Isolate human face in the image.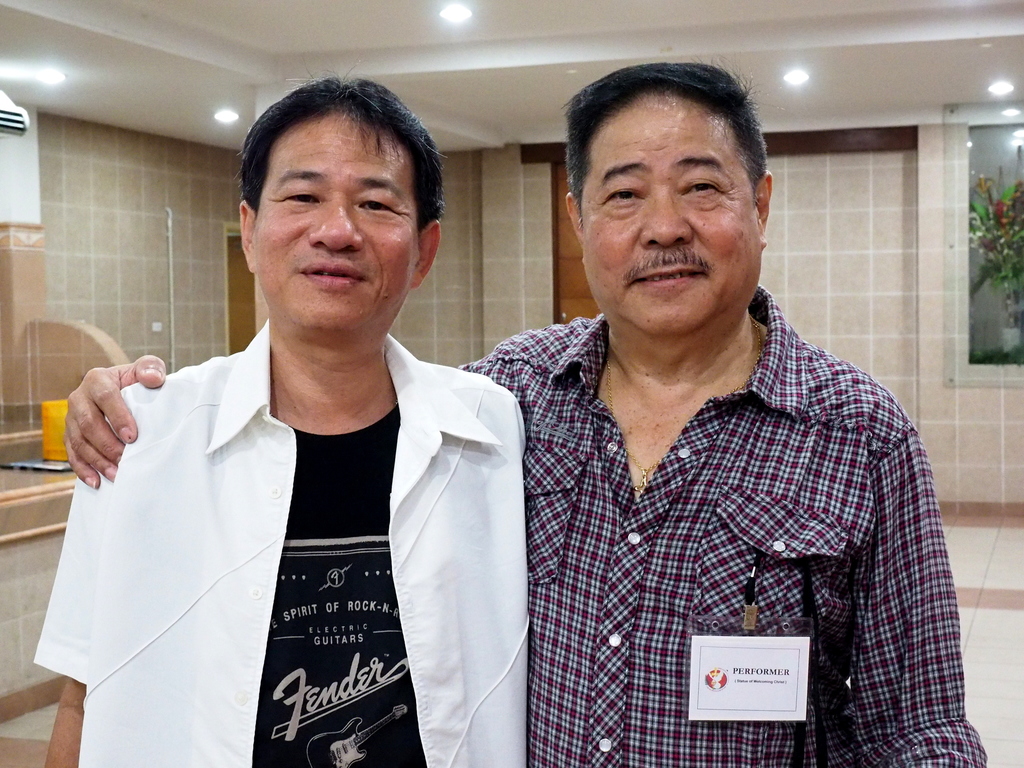
Isolated region: <box>243,117,422,330</box>.
